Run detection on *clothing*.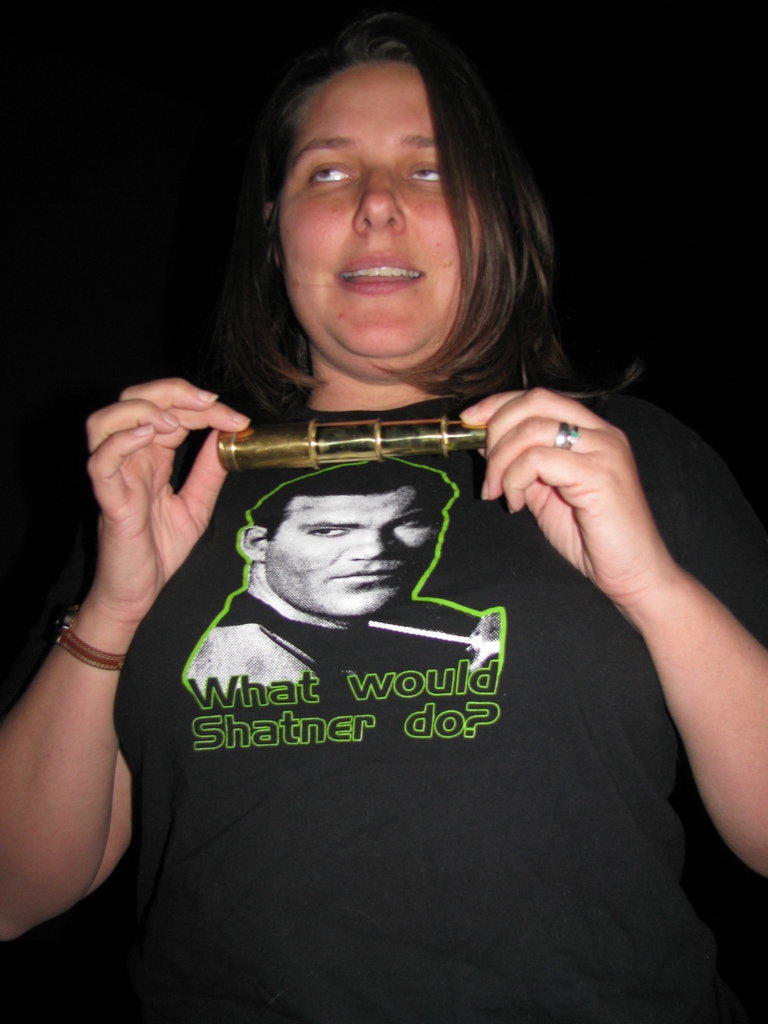
Result: region(79, 310, 736, 1014).
